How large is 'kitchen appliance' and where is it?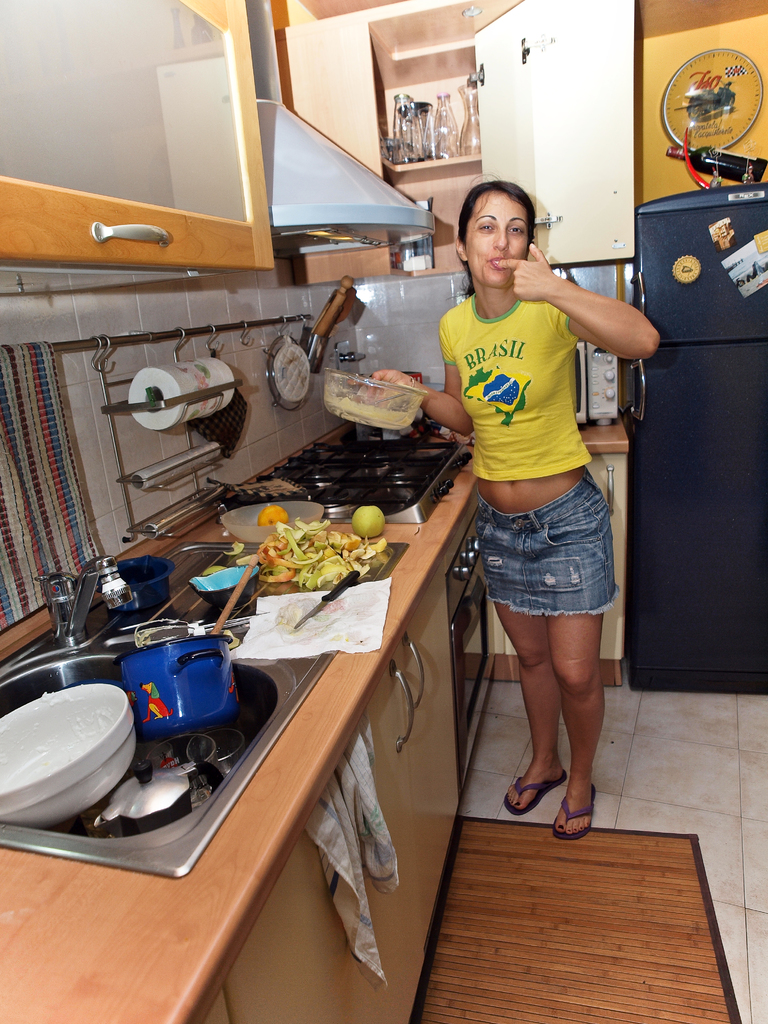
Bounding box: <bbox>125, 637, 239, 721</bbox>.
